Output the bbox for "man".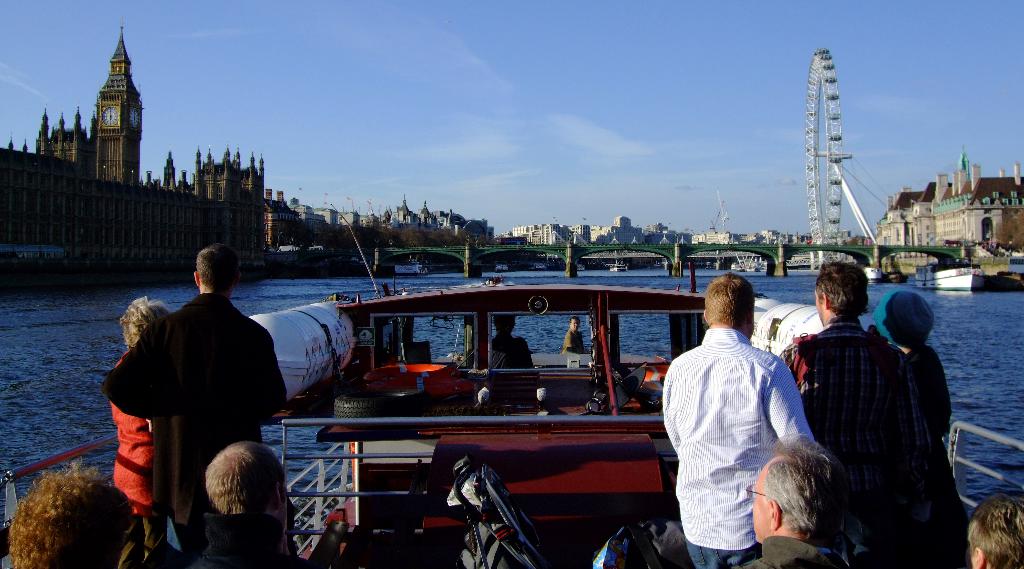
region(714, 433, 850, 568).
